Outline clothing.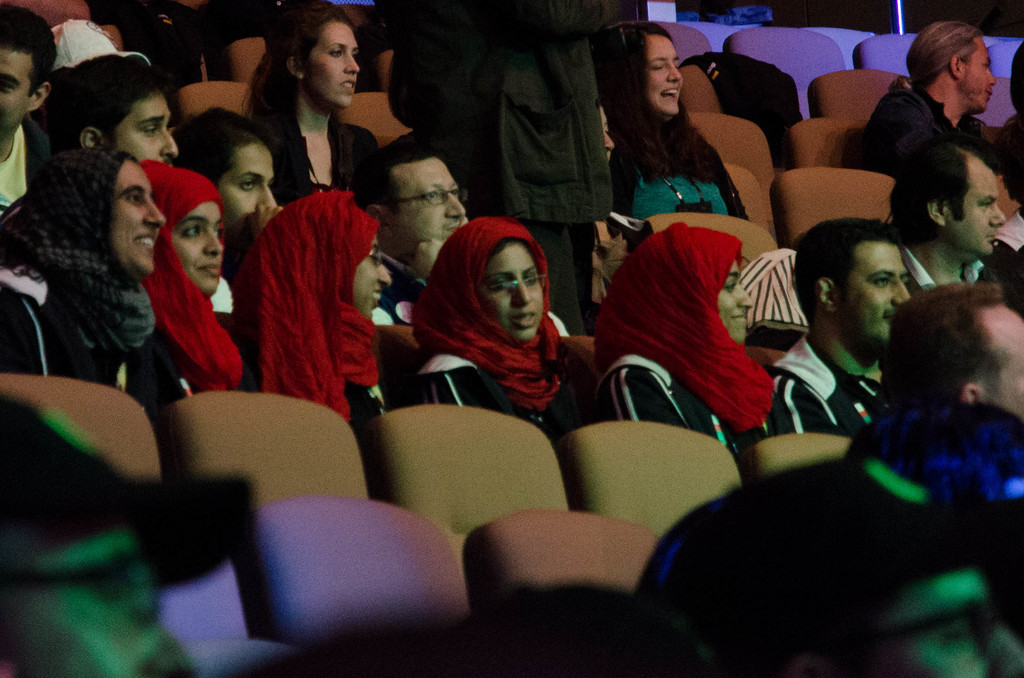
Outline: x1=390, y1=0, x2=614, y2=335.
